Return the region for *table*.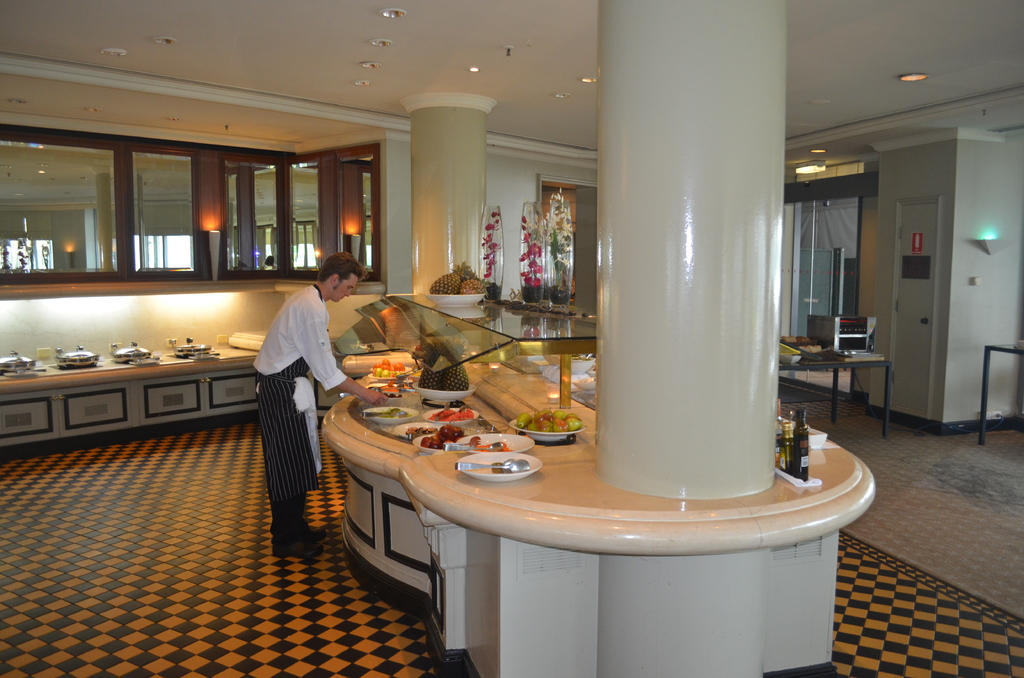
{"x1": 981, "y1": 339, "x2": 1023, "y2": 442}.
